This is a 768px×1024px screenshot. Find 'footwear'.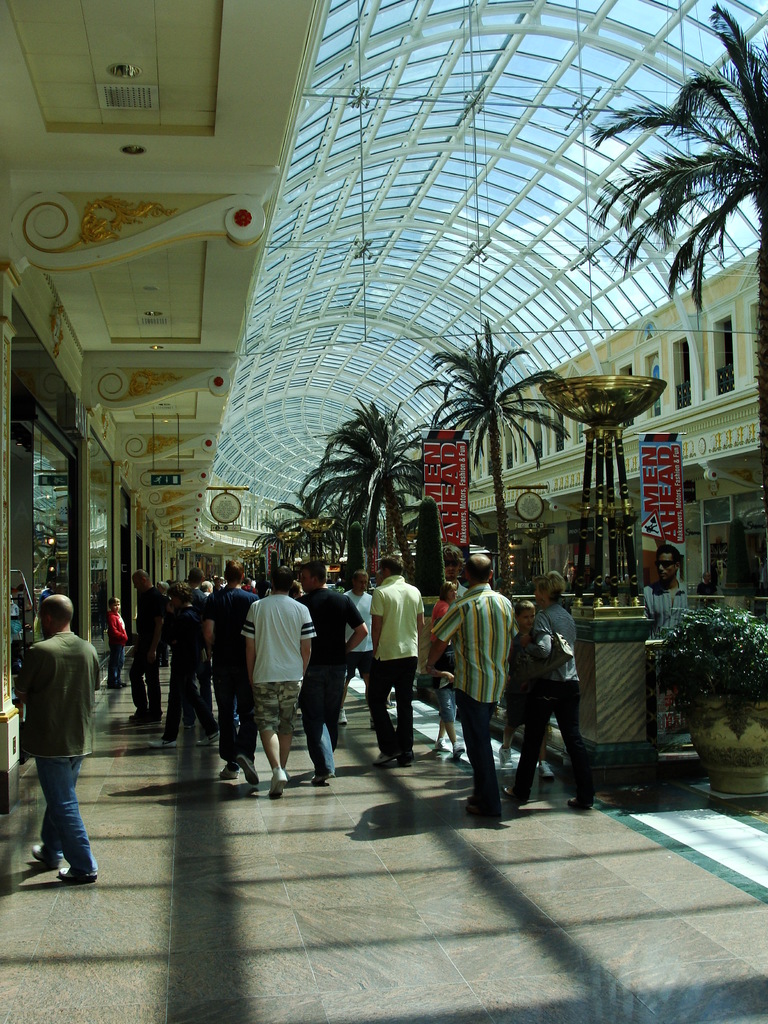
Bounding box: 237/755/258/785.
